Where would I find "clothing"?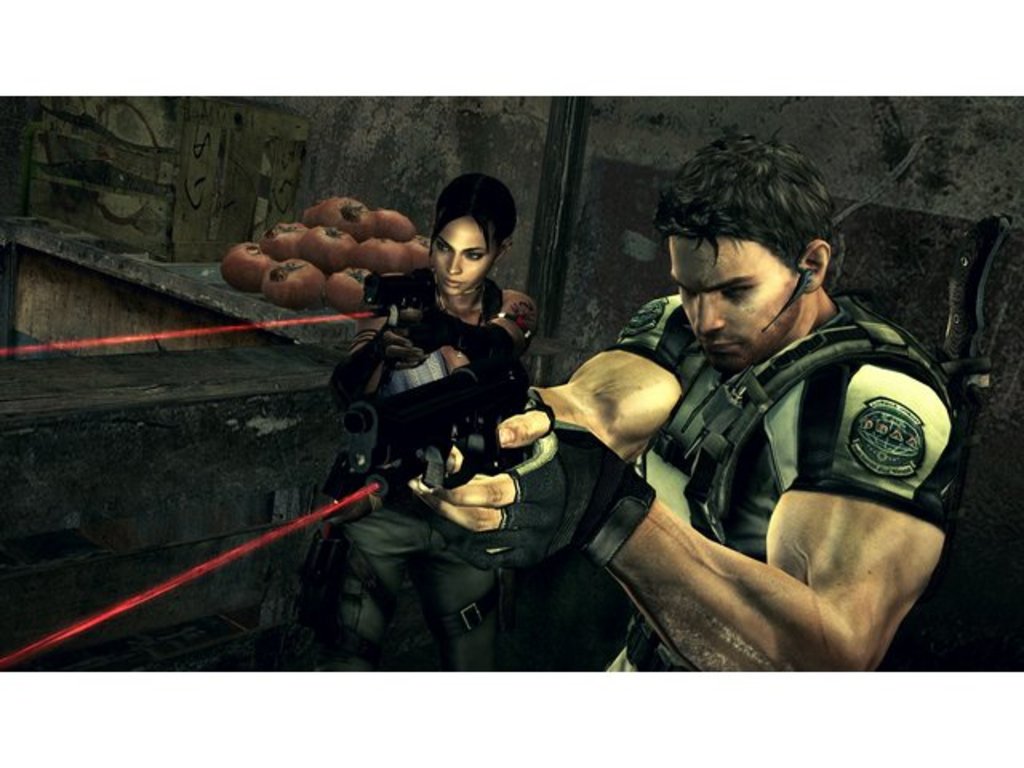
At left=304, top=496, right=517, bottom=683.
